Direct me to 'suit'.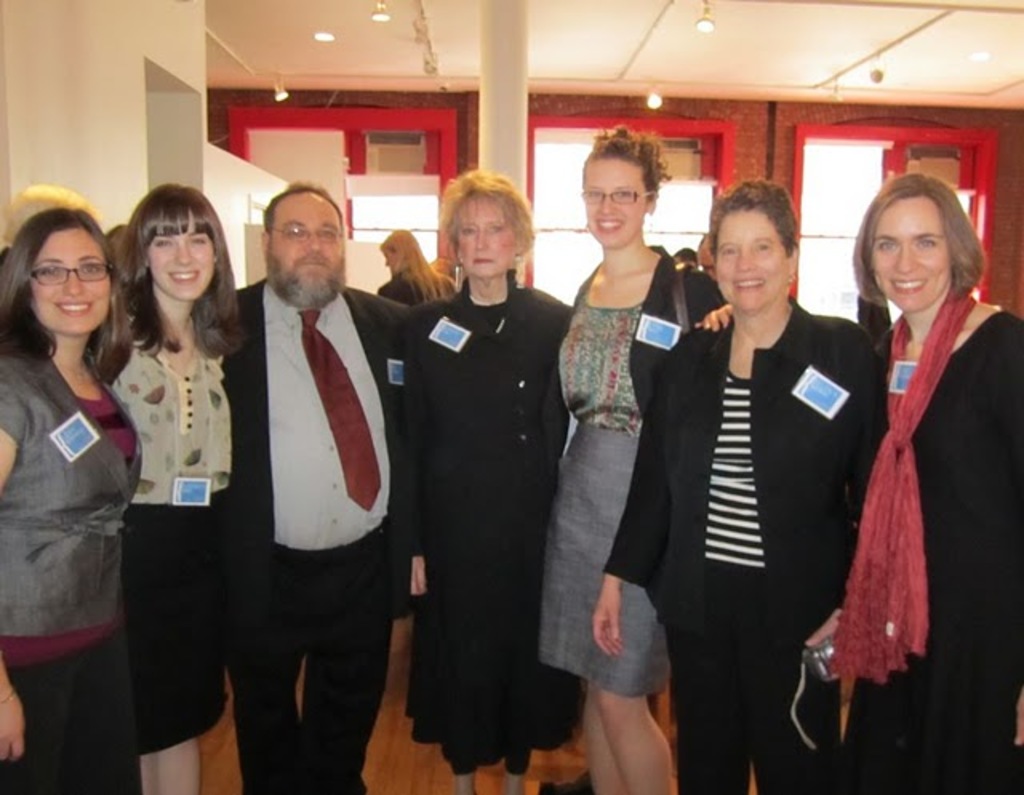
Direction: 0, 352, 144, 793.
